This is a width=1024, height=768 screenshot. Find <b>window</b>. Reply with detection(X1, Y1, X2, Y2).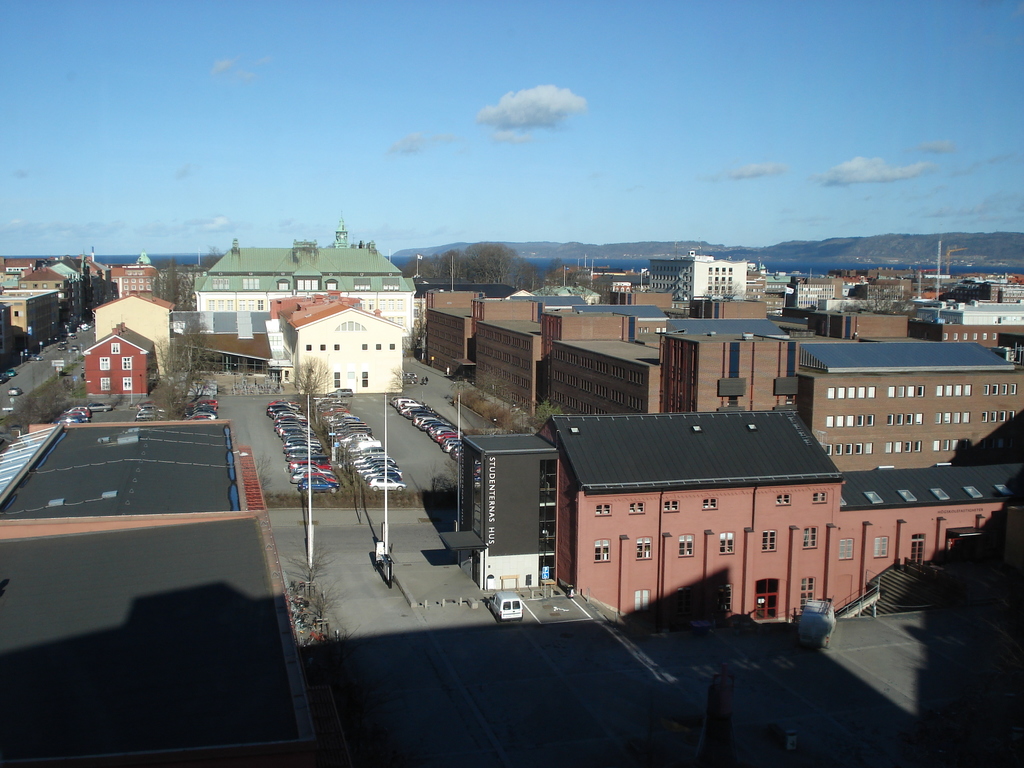
detection(812, 491, 826, 503).
